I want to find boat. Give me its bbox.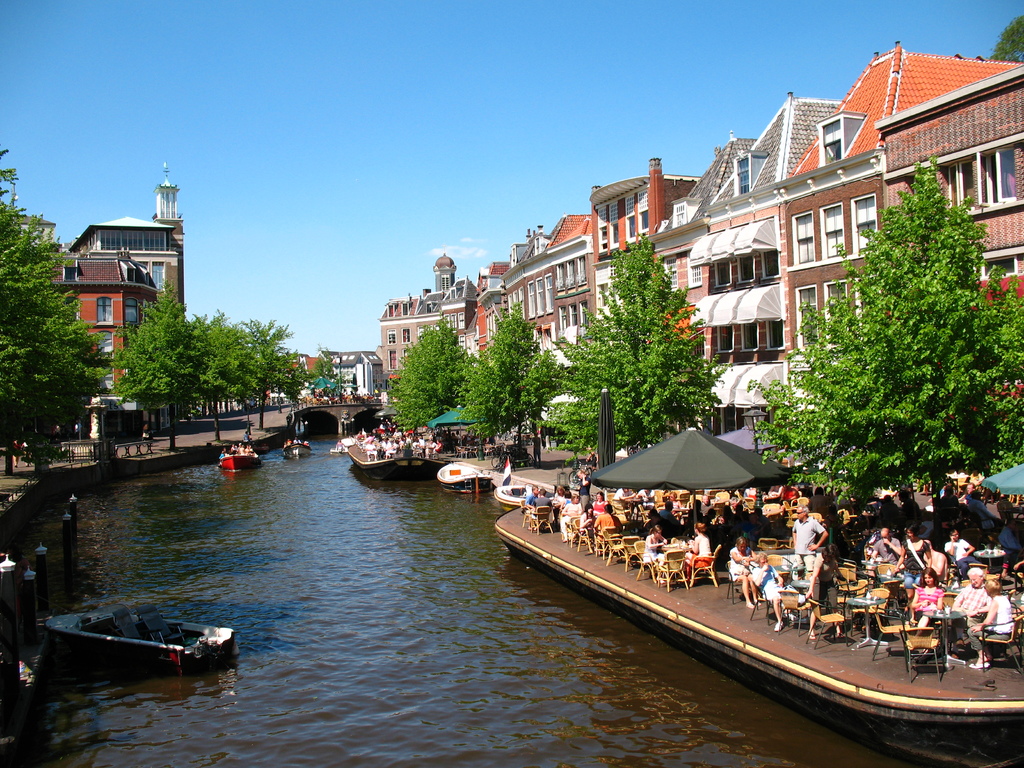
bbox=(31, 601, 251, 682).
